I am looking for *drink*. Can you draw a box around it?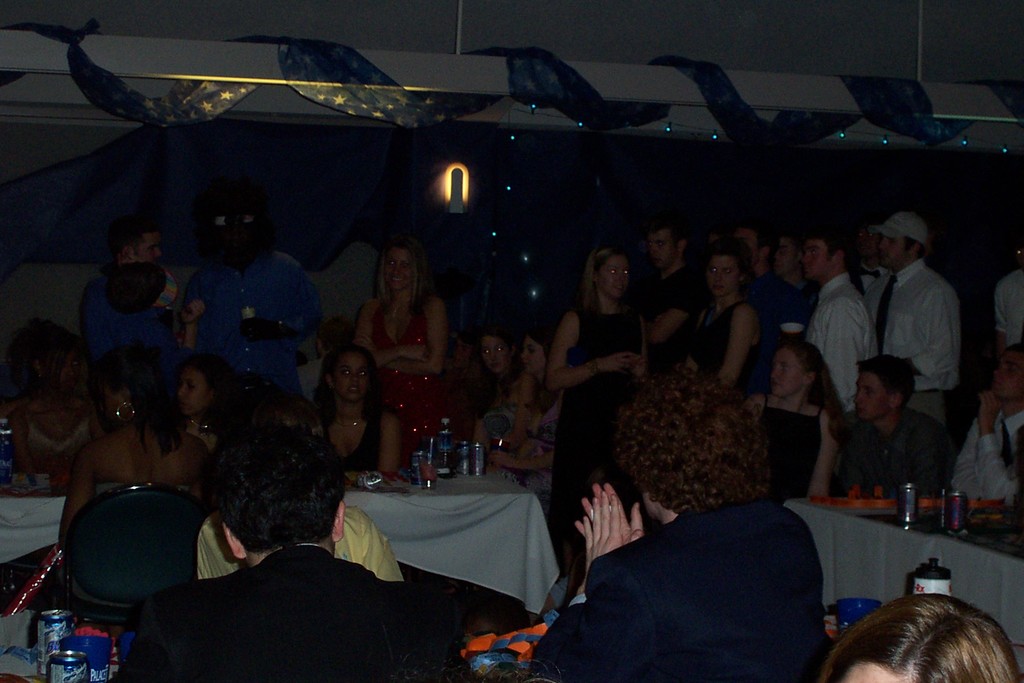
Sure, the bounding box is 894:482:922:532.
